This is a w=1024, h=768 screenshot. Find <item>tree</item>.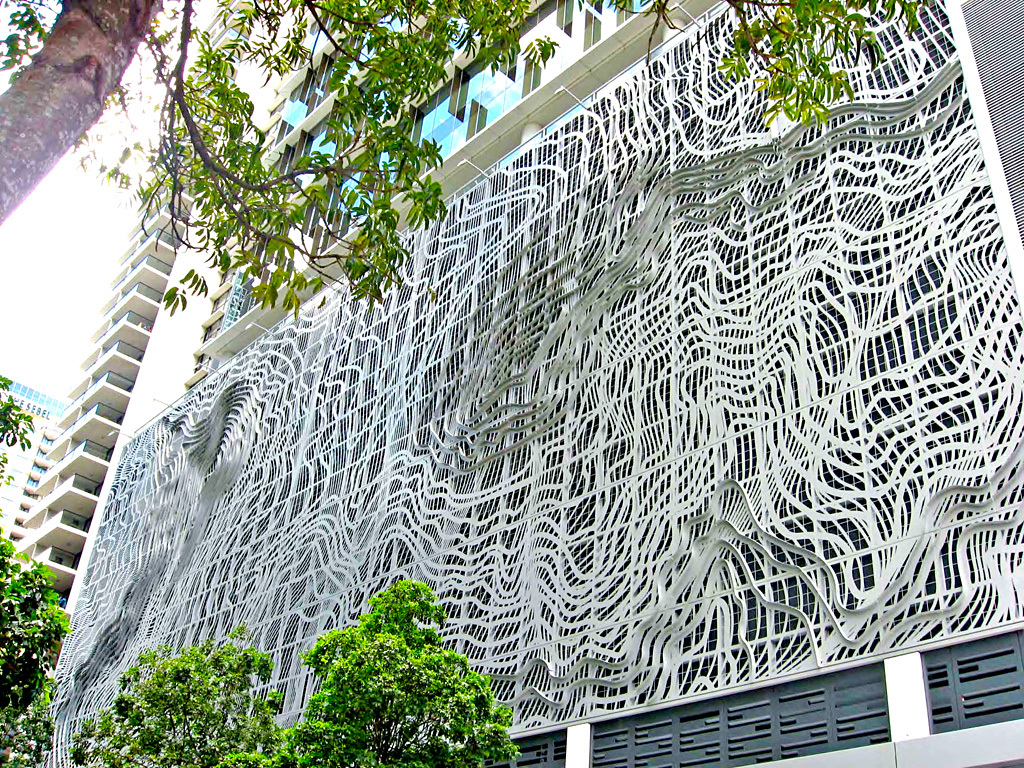
Bounding box: 70:623:295:767.
